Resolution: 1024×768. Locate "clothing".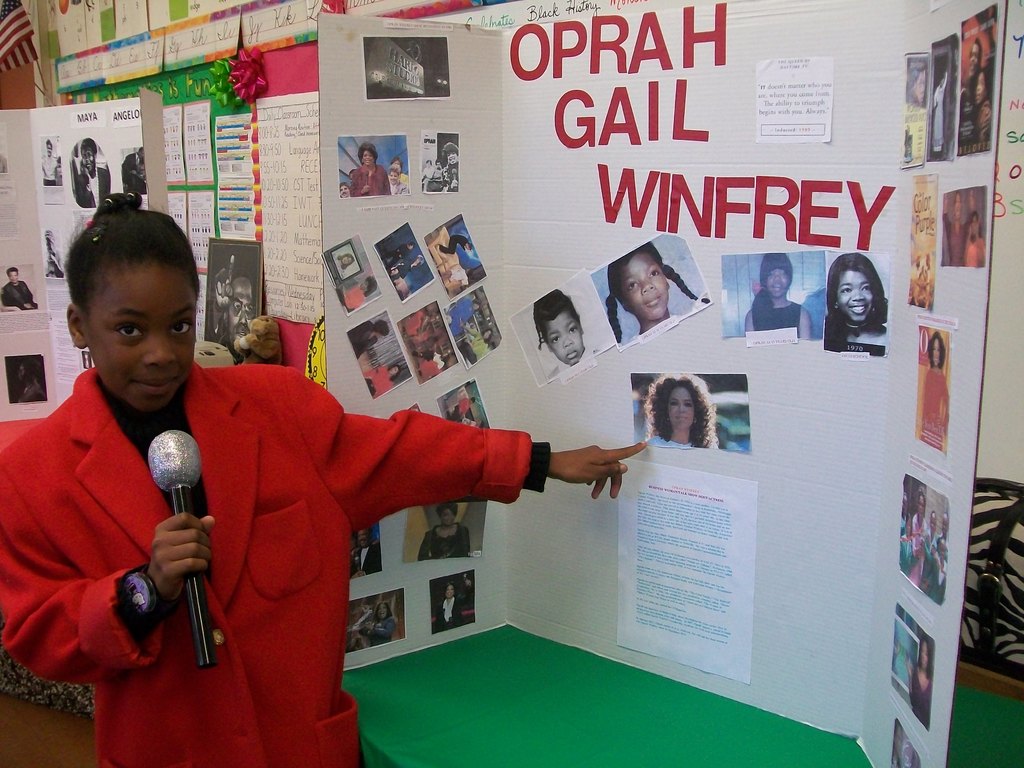
locate(122, 152, 139, 182).
